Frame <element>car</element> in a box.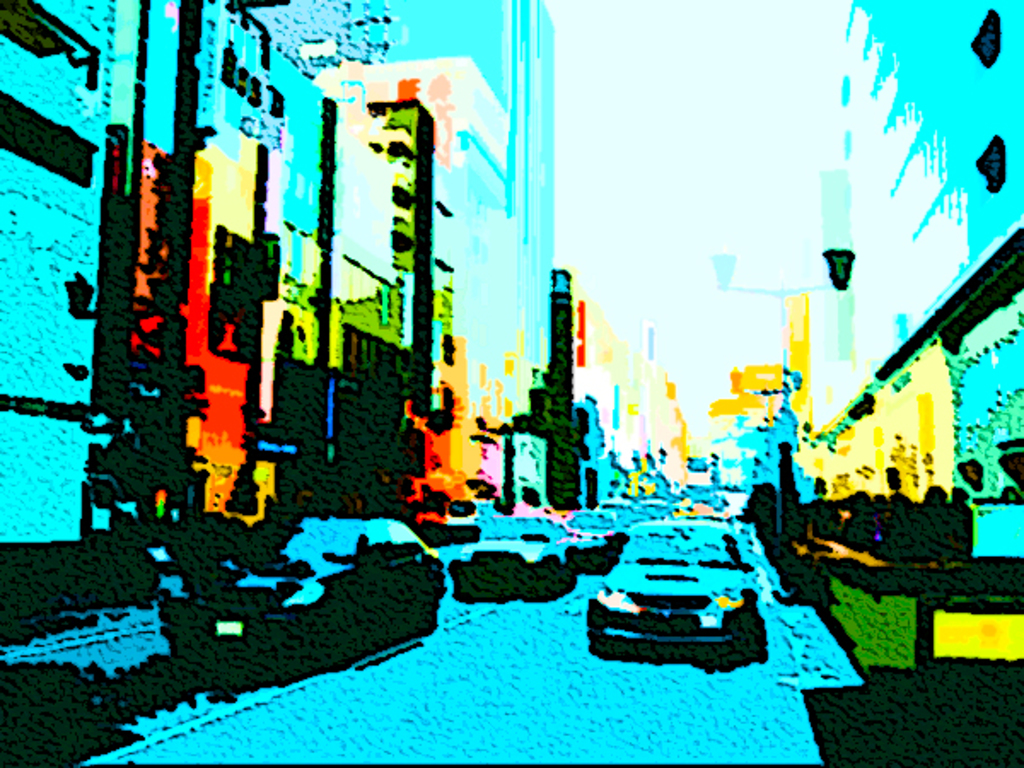
select_region(555, 503, 620, 556).
